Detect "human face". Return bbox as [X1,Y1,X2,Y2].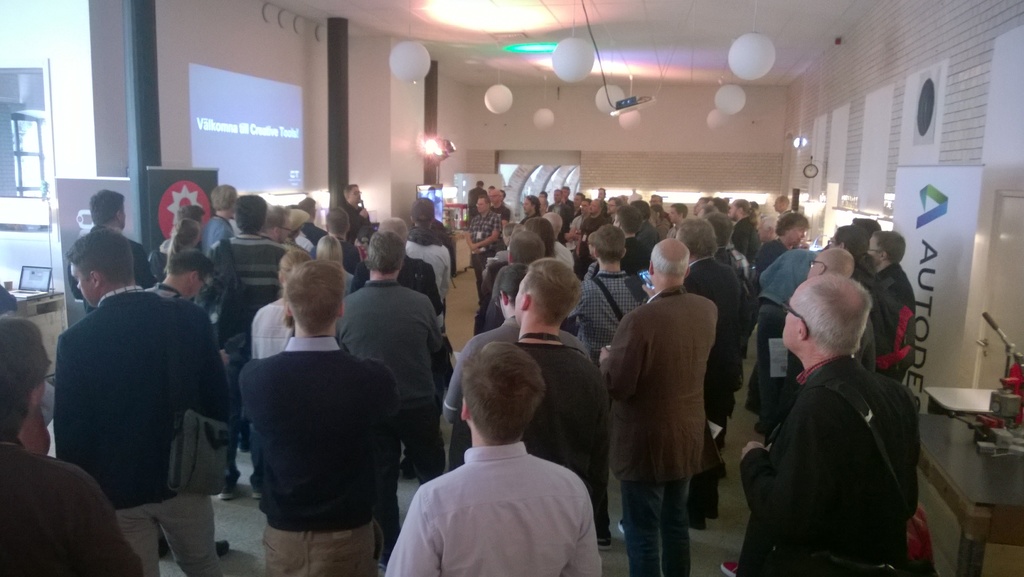
[68,265,92,305].
